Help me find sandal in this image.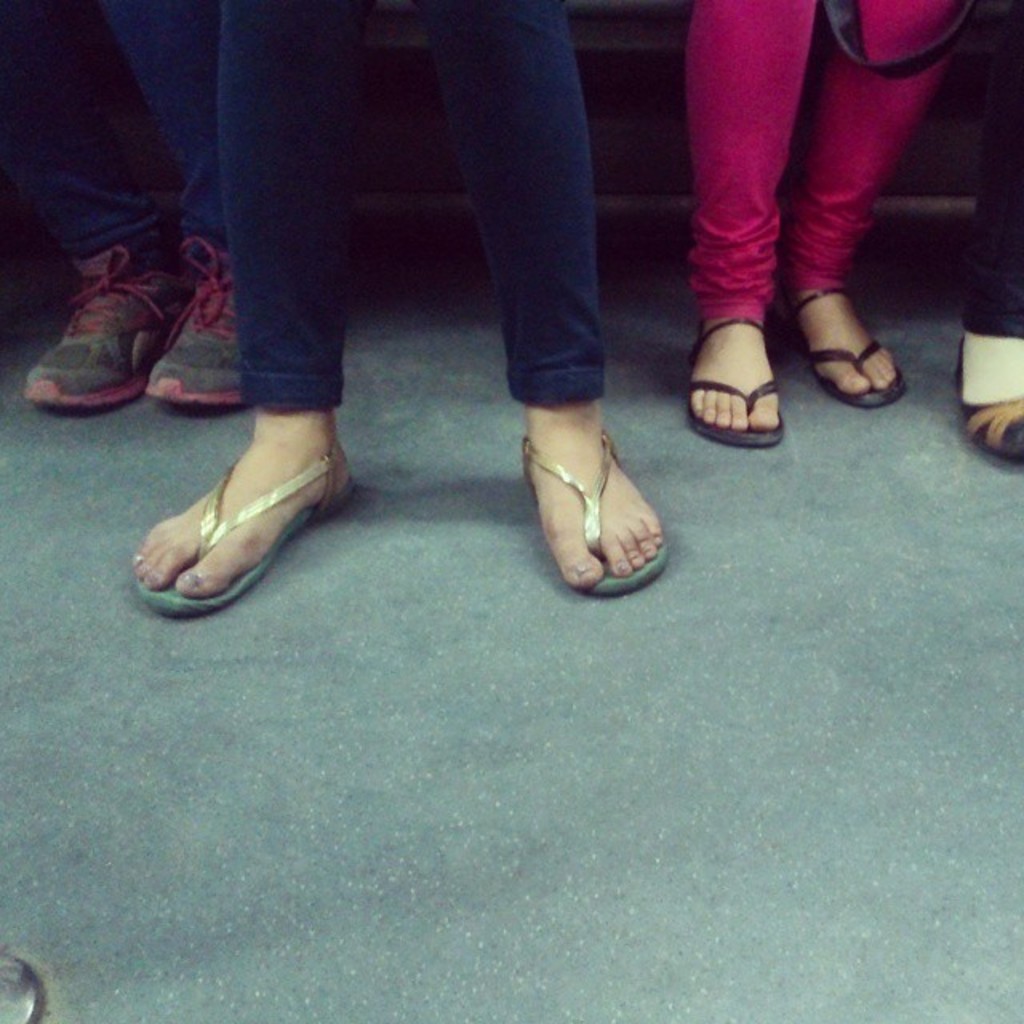
Found it: select_region(520, 432, 669, 589).
